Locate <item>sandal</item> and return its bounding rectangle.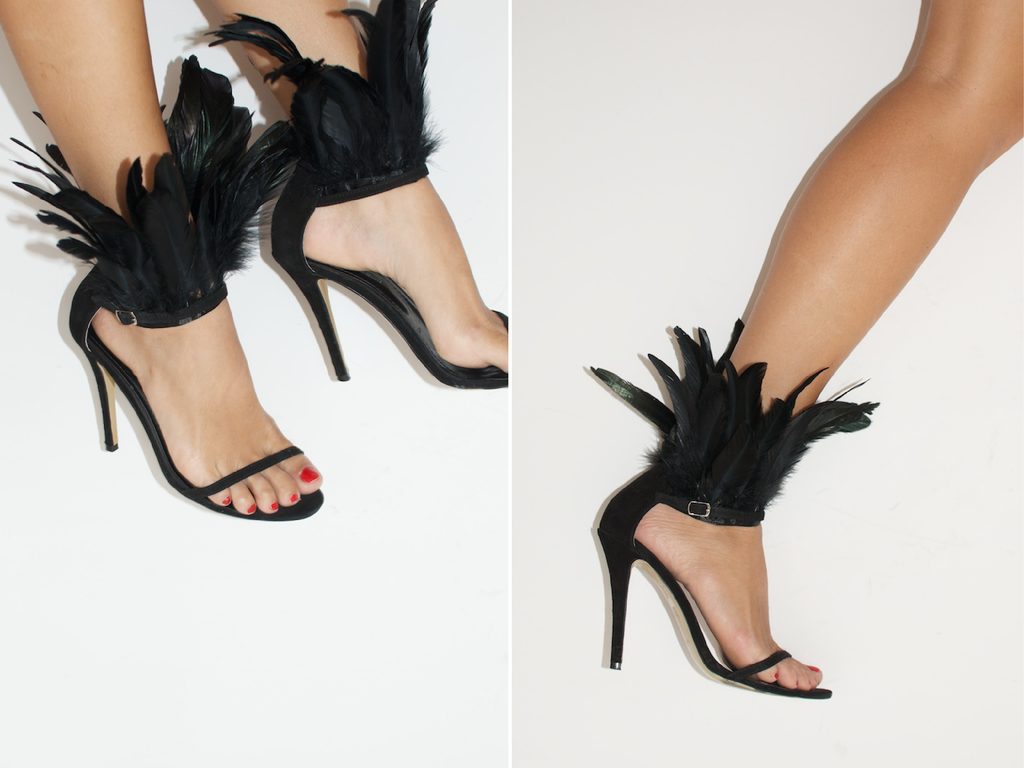
BBox(200, 0, 509, 389).
